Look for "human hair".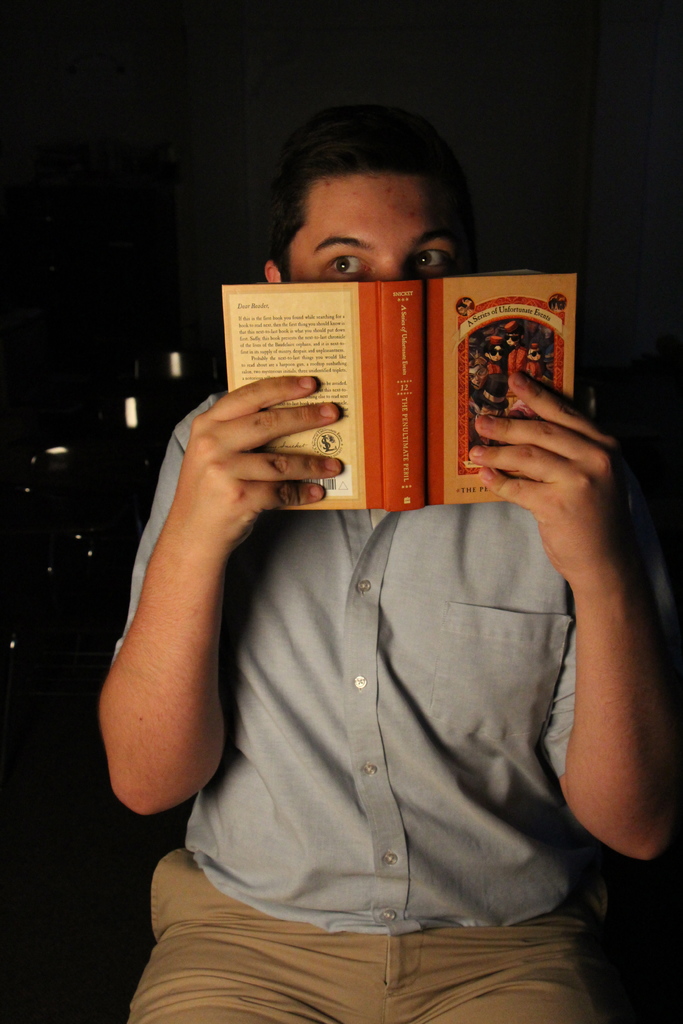
Found: {"left": 262, "top": 119, "right": 475, "bottom": 254}.
